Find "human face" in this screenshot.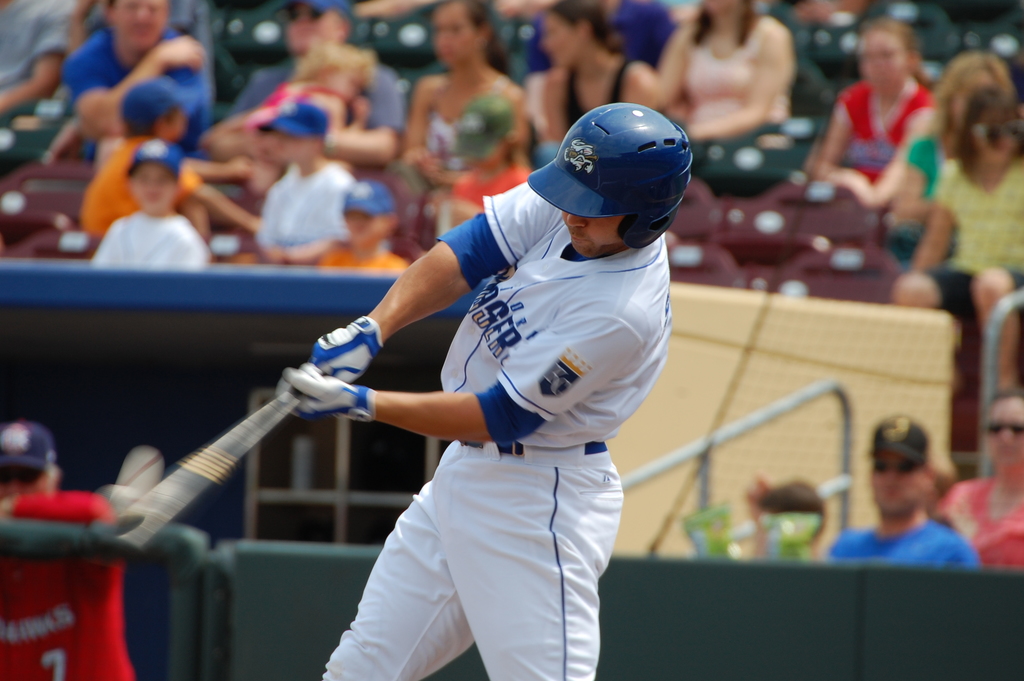
The bounding box for "human face" is detection(988, 418, 1023, 464).
